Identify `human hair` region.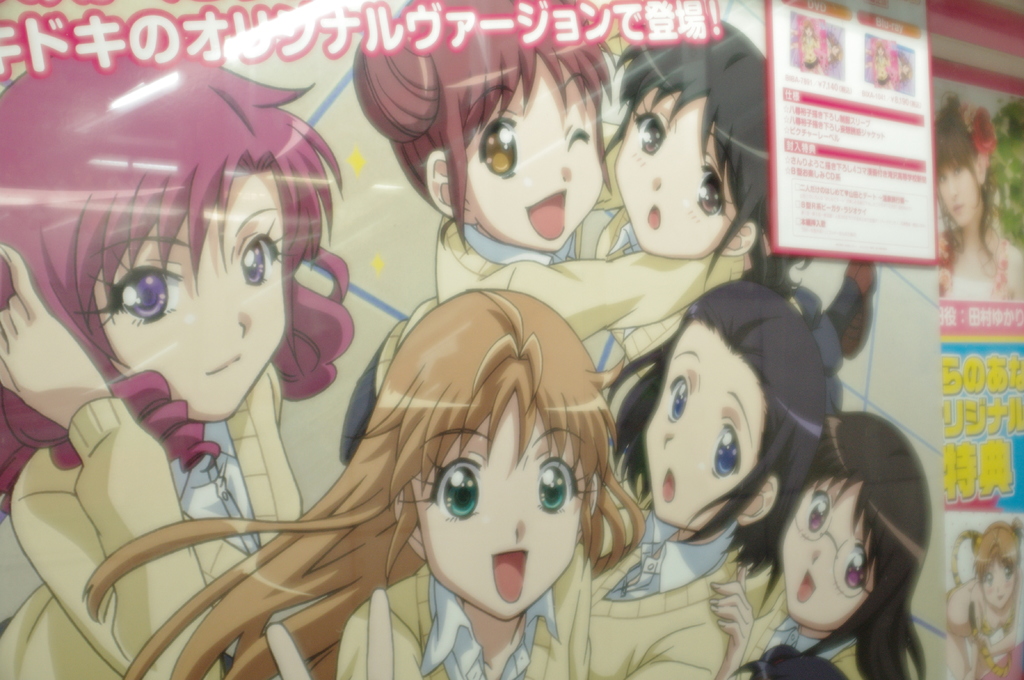
Region: x1=929 y1=91 x2=1013 y2=294.
